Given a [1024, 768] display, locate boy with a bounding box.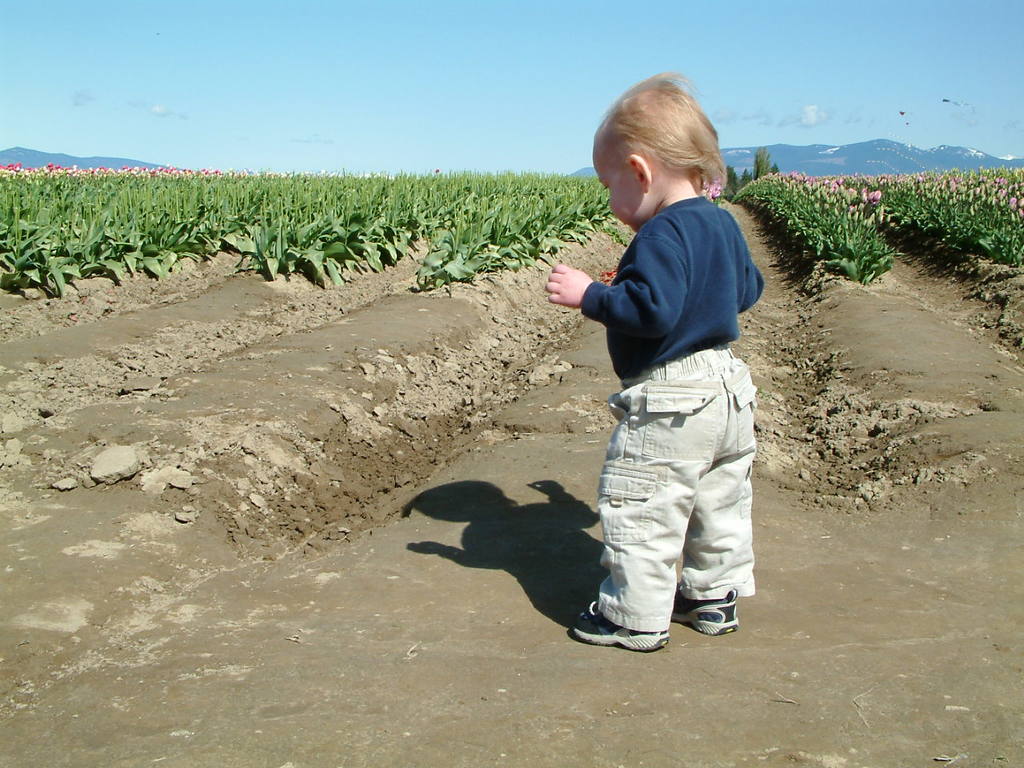
Located: 538:105:786:651.
